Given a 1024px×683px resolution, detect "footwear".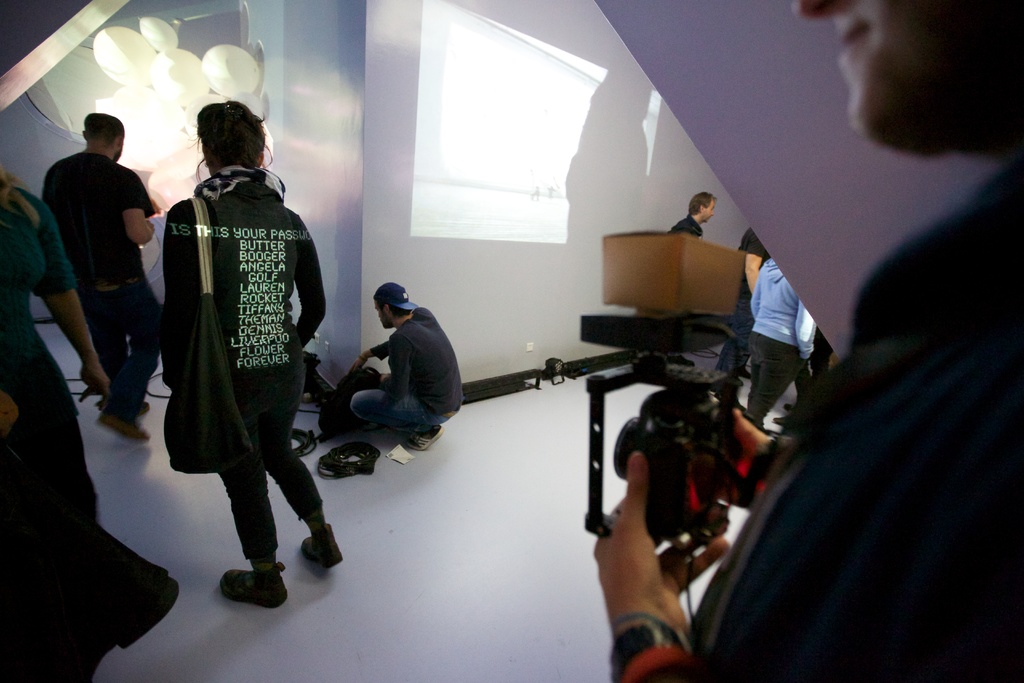
<bbox>402, 427, 444, 452</bbox>.
